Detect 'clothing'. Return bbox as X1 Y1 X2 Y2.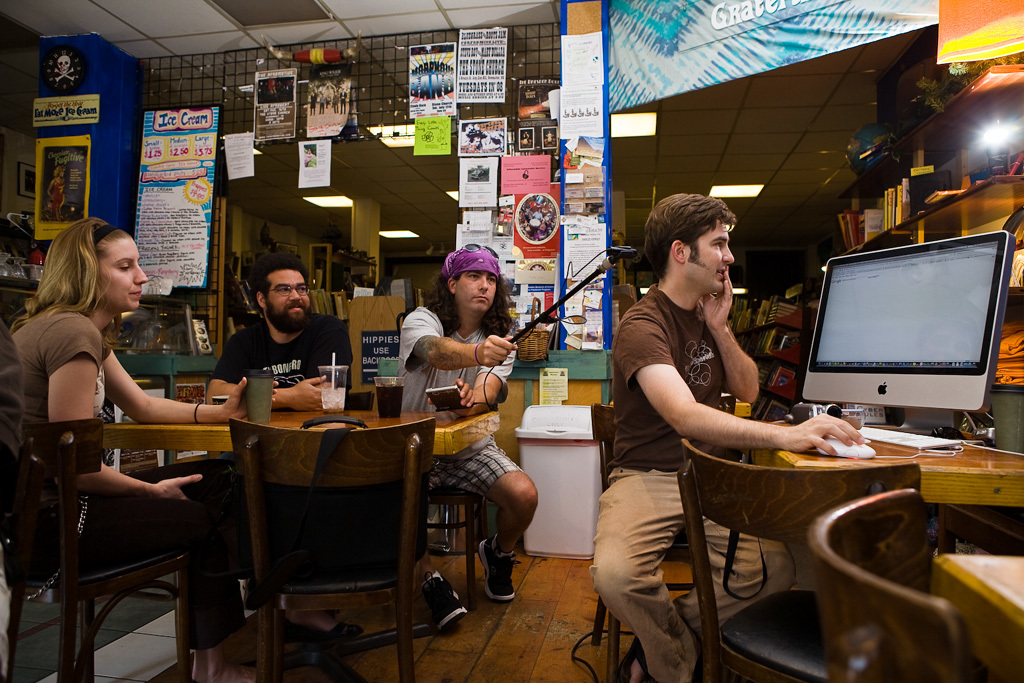
5 300 245 653.
